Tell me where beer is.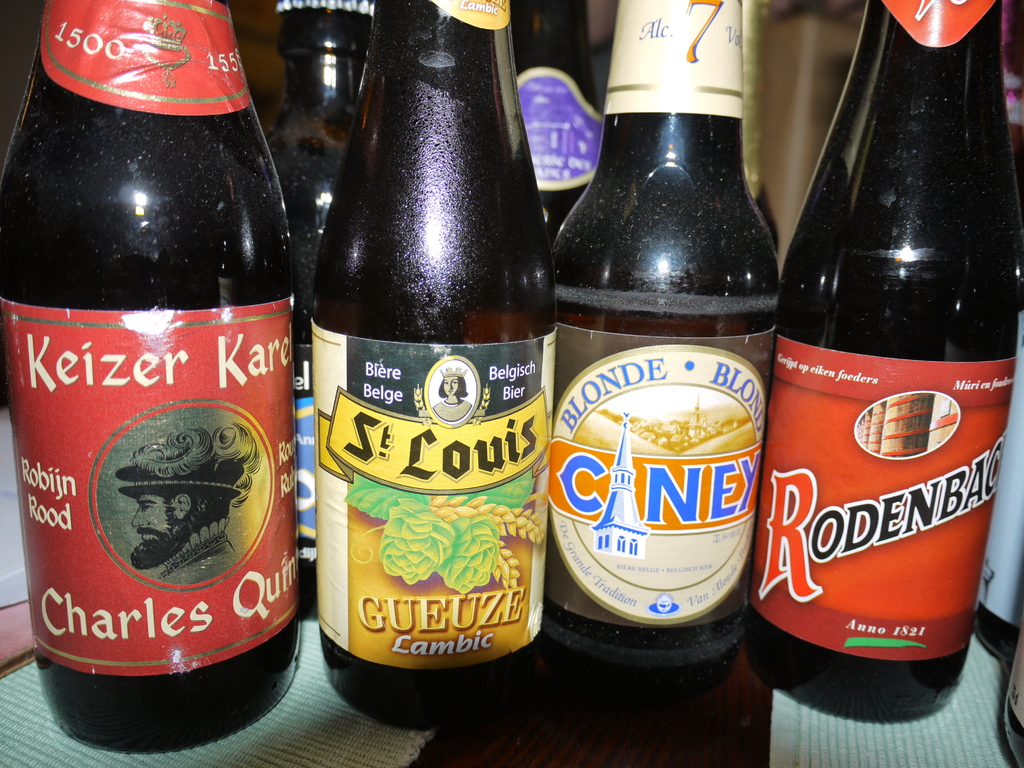
beer is at box=[0, 0, 348, 756].
